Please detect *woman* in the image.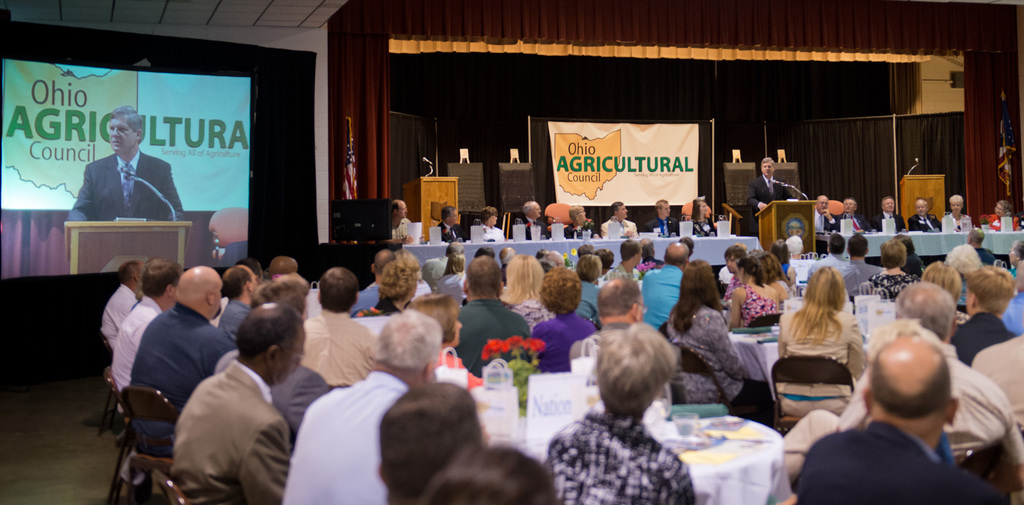
left=669, top=262, right=770, bottom=418.
